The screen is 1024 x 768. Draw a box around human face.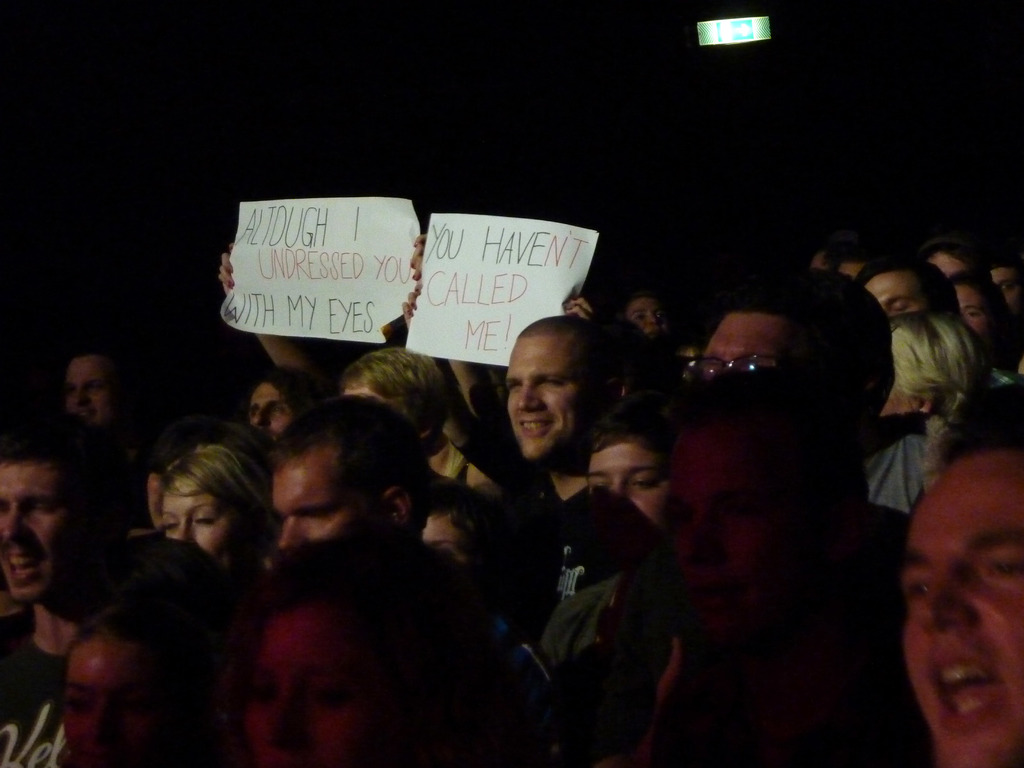
589:442:659:520.
